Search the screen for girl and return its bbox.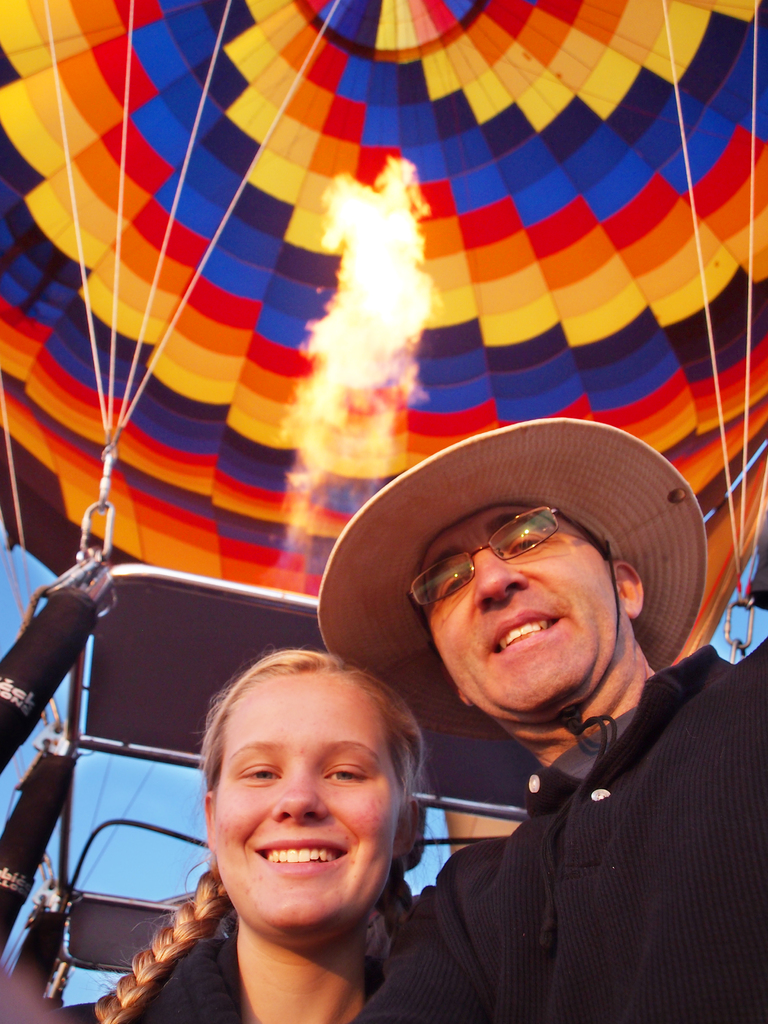
Found: Rect(85, 650, 425, 1023).
